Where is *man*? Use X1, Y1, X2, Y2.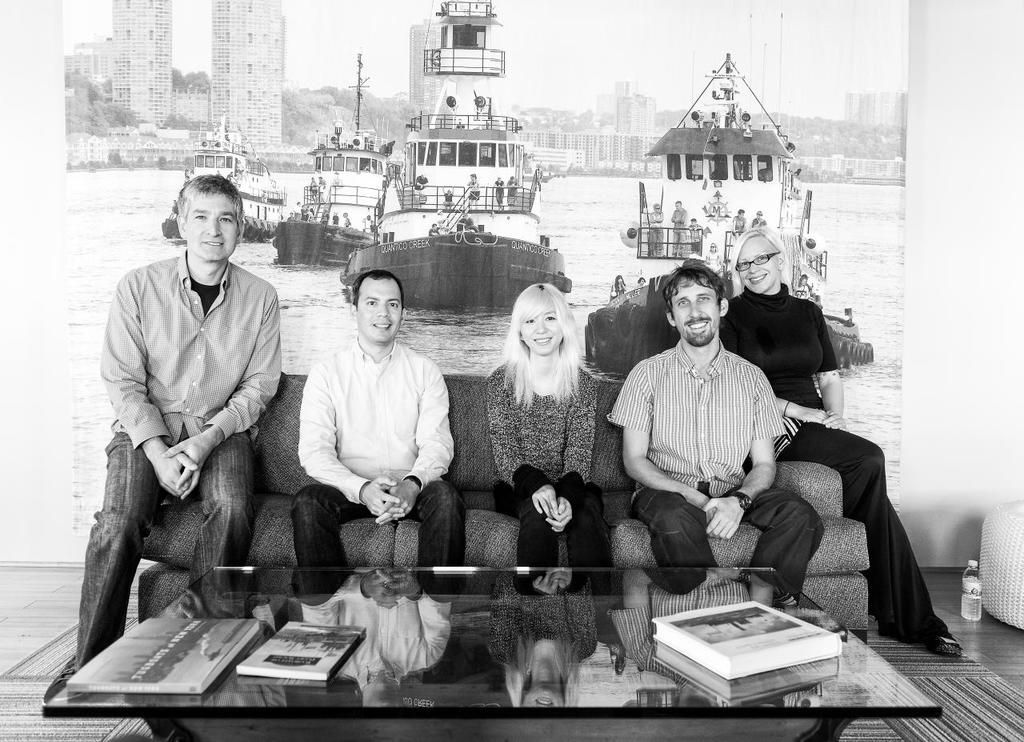
605, 263, 820, 616.
